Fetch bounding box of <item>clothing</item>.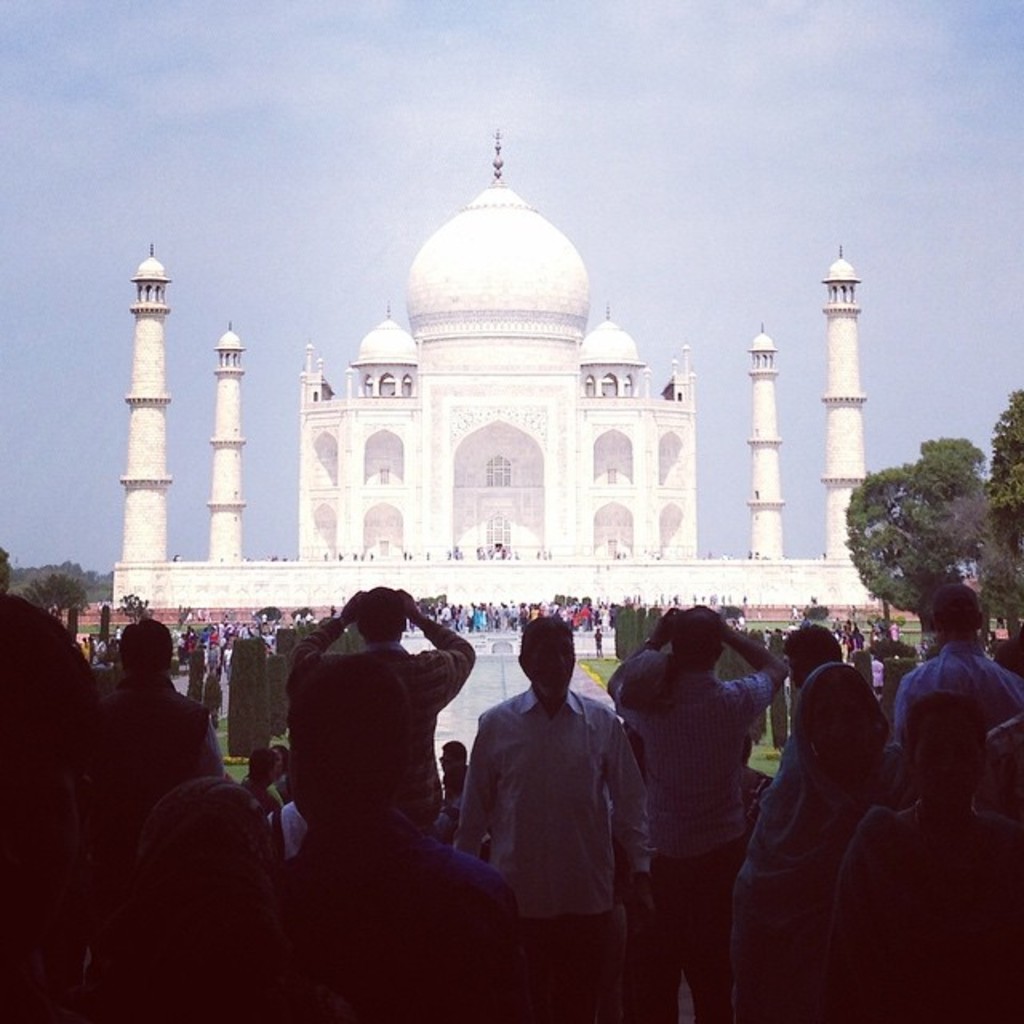
Bbox: (x1=99, y1=672, x2=240, y2=861).
